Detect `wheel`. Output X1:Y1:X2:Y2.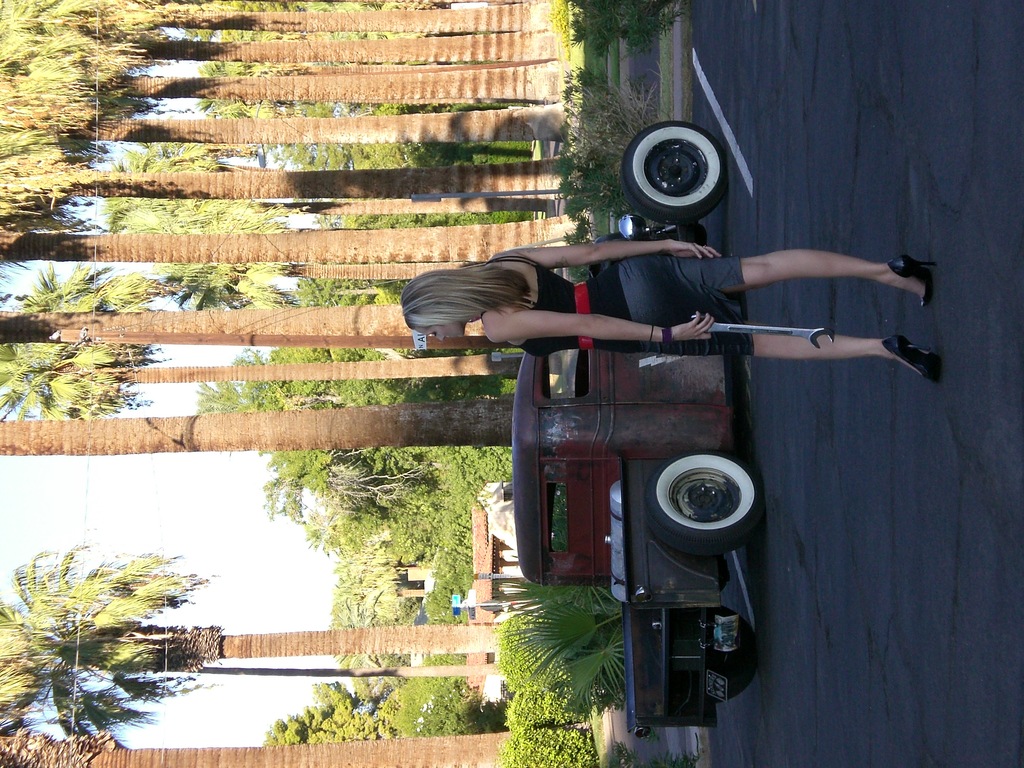
624:122:742:212.
